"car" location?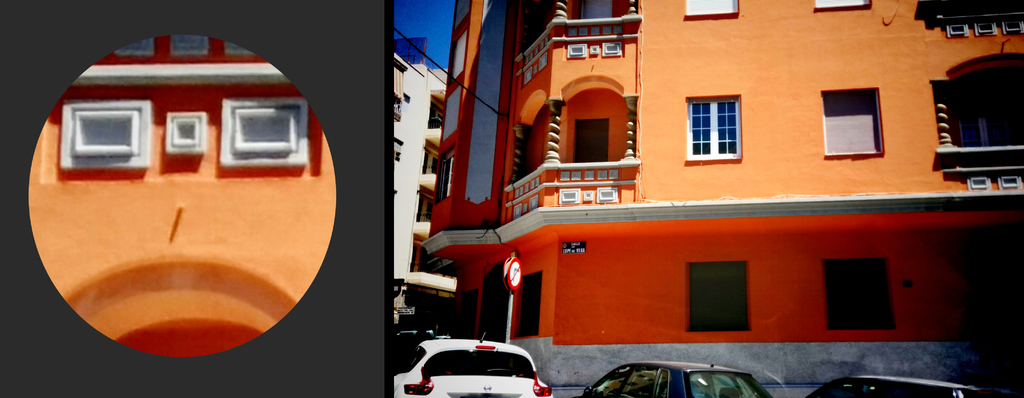
l=585, t=362, r=770, b=397
